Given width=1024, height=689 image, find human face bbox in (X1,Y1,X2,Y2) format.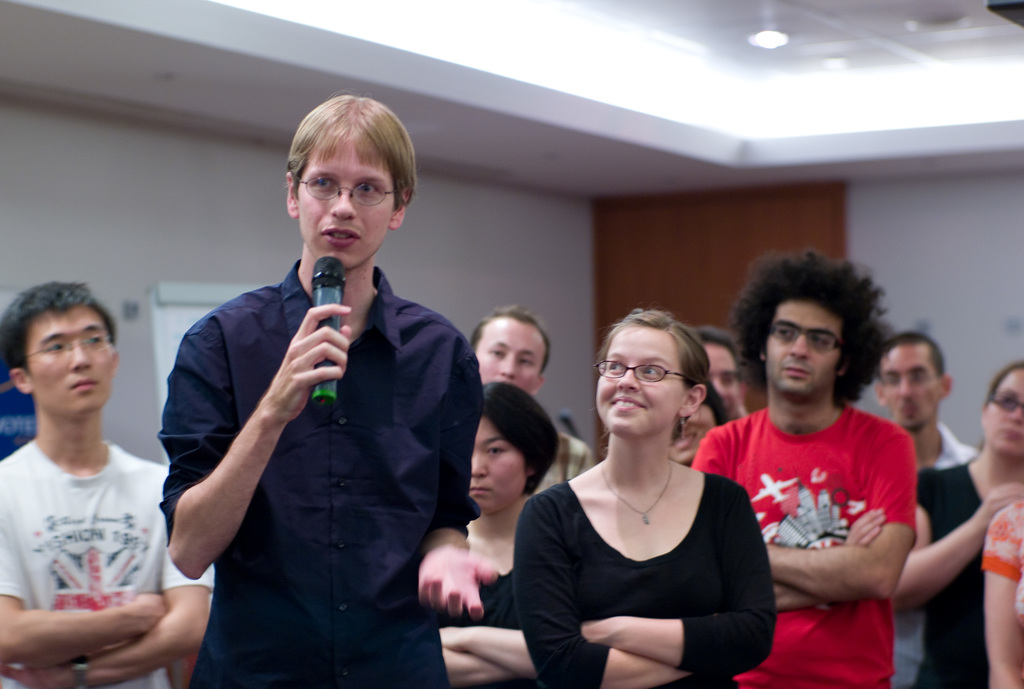
(476,318,546,394).
